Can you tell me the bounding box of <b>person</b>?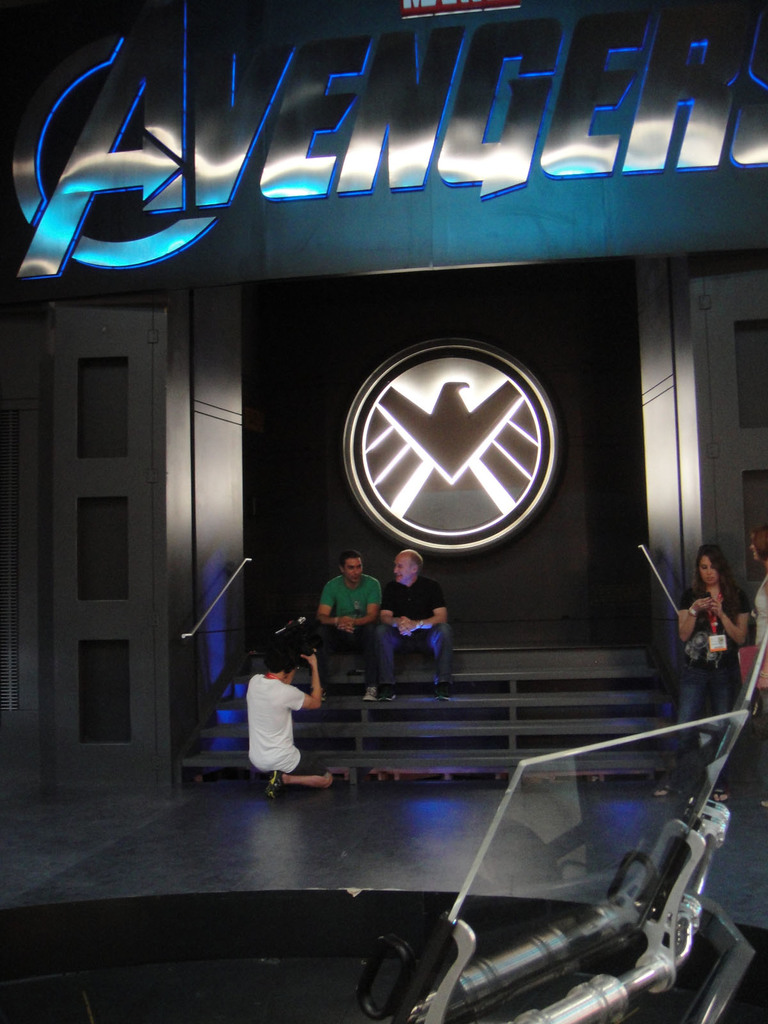
left=369, top=540, right=458, bottom=701.
